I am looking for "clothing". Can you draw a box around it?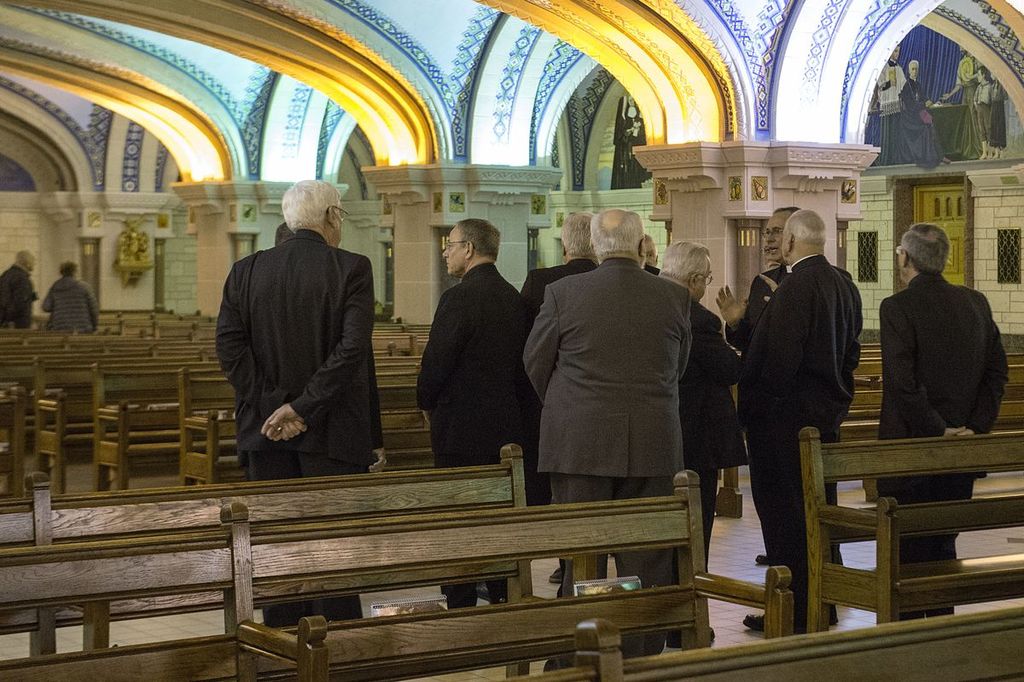
Sure, the bounding box is {"left": 46, "top": 270, "right": 107, "bottom": 332}.
